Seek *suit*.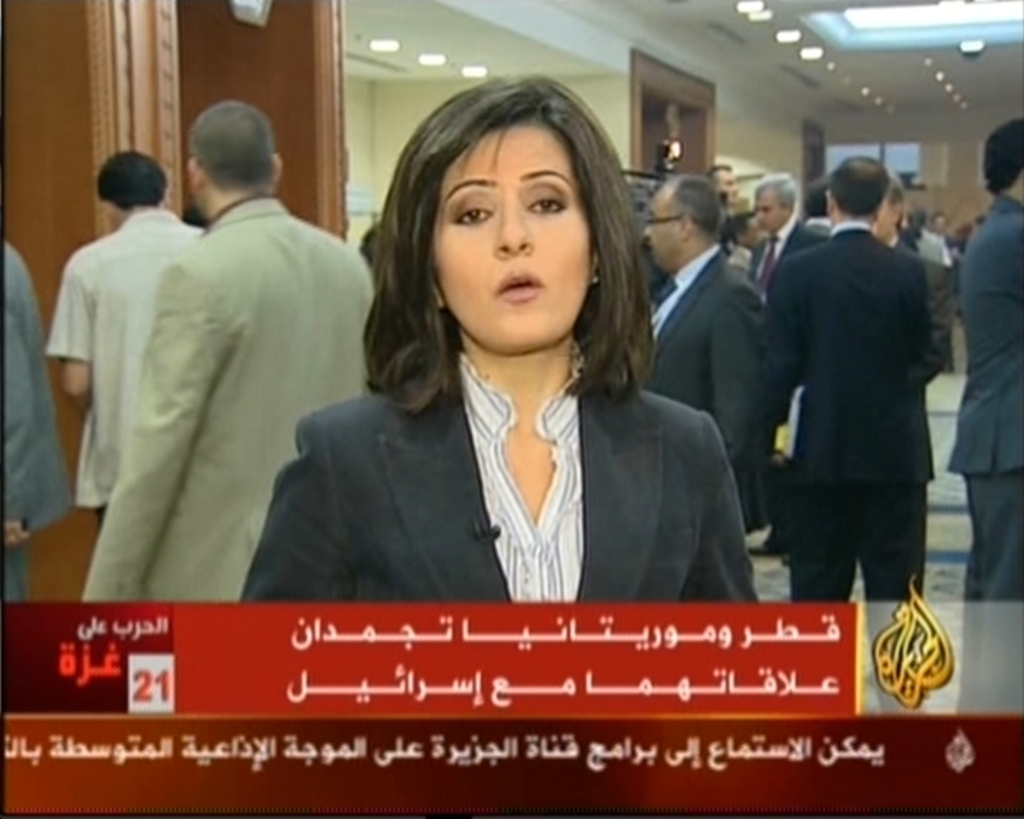
{"left": 947, "top": 196, "right": 1023, "bottom": 715}.
